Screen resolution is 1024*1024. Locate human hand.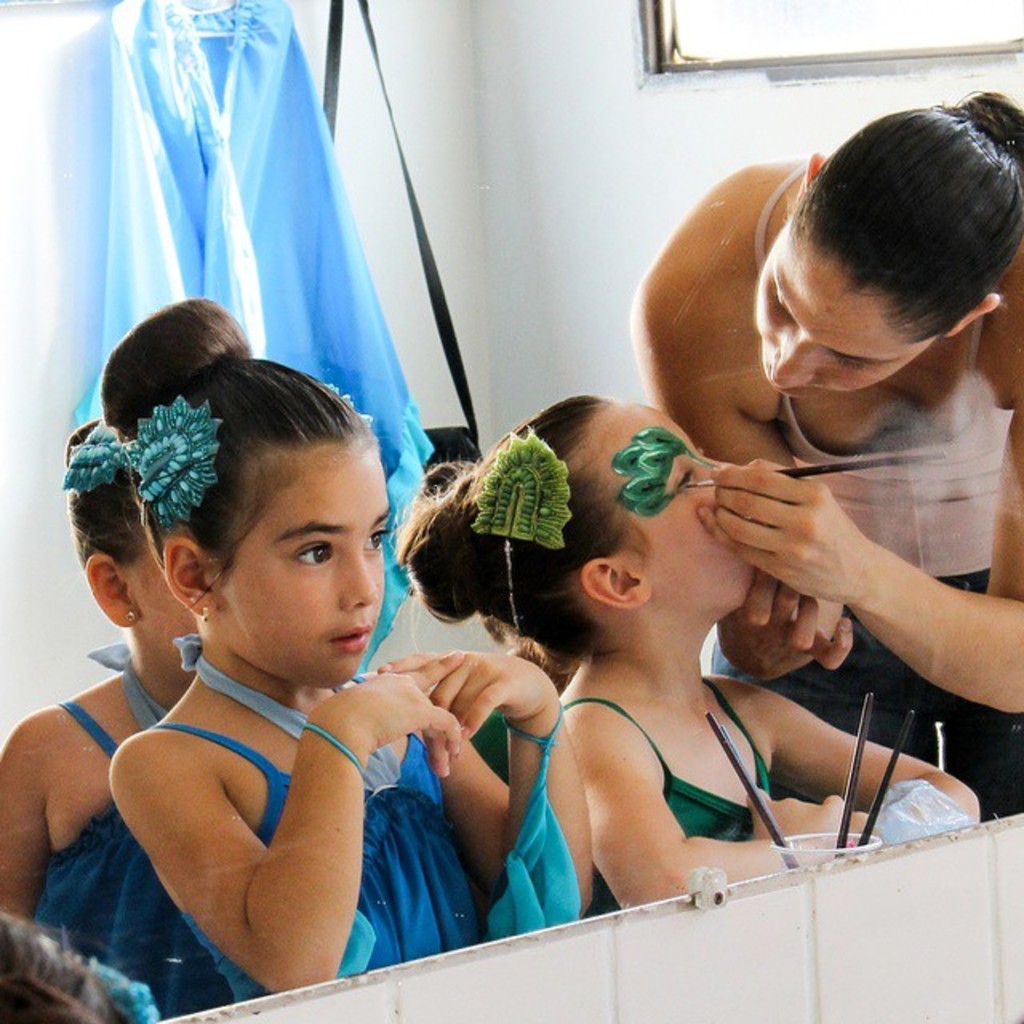
{"x1": 373, "y1": 643, "x2": 558, "y2": 742}.
